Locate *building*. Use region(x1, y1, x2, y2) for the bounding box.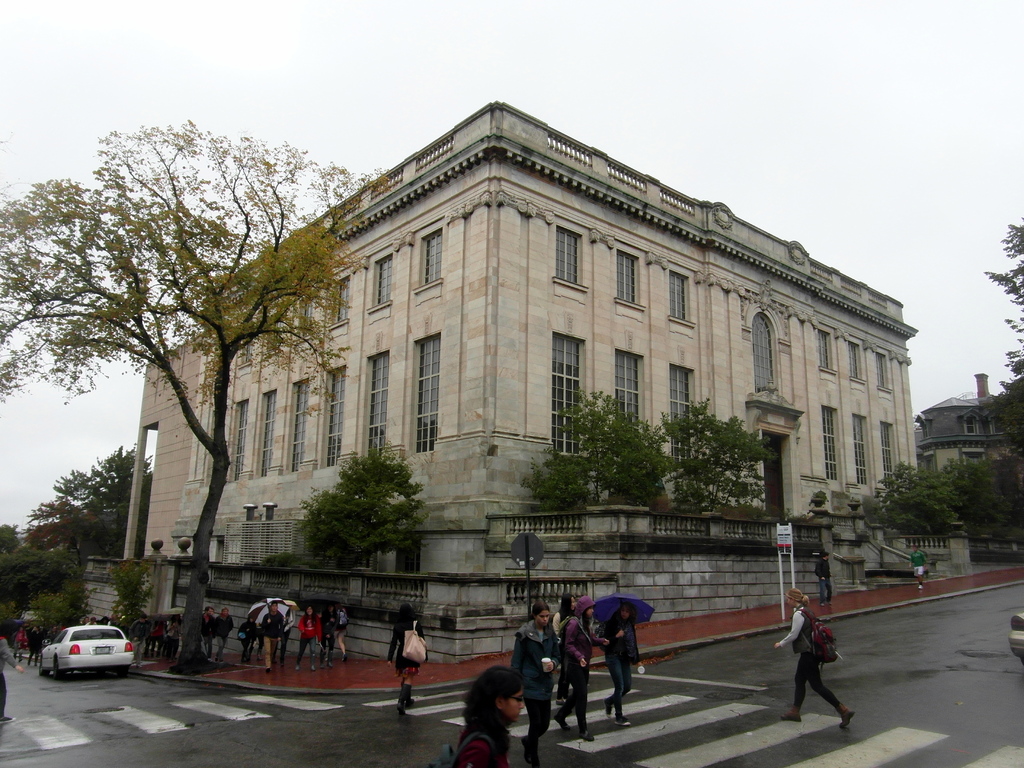
region(143, 97, 921, 659).
